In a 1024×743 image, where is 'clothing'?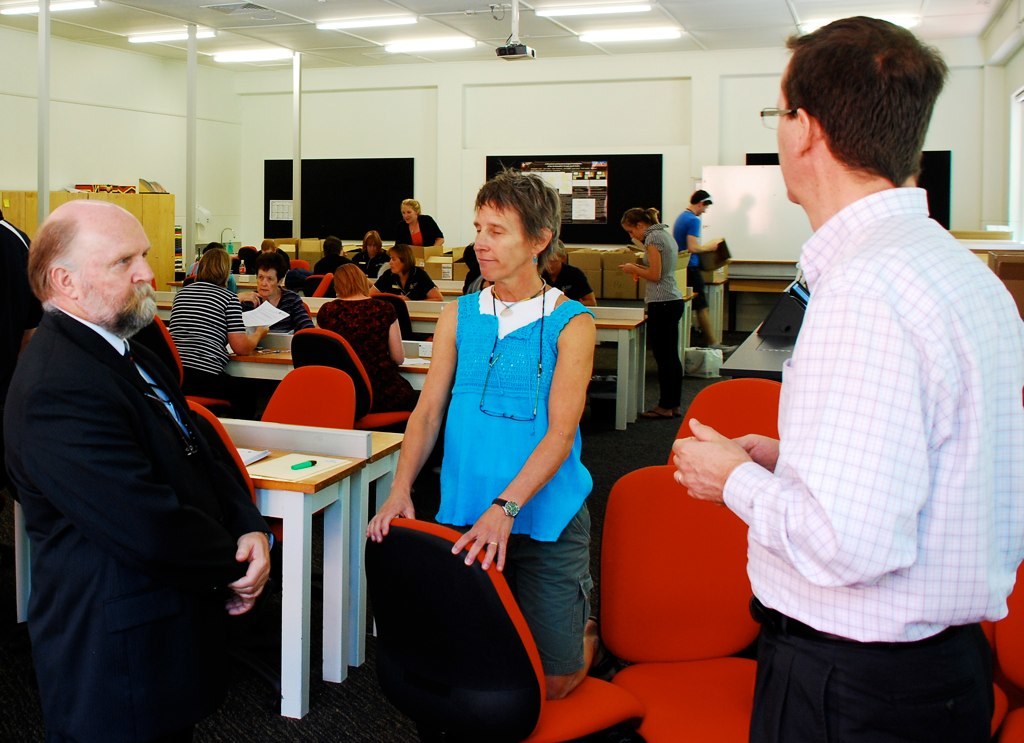
<box>642,223,687,410</box>.
